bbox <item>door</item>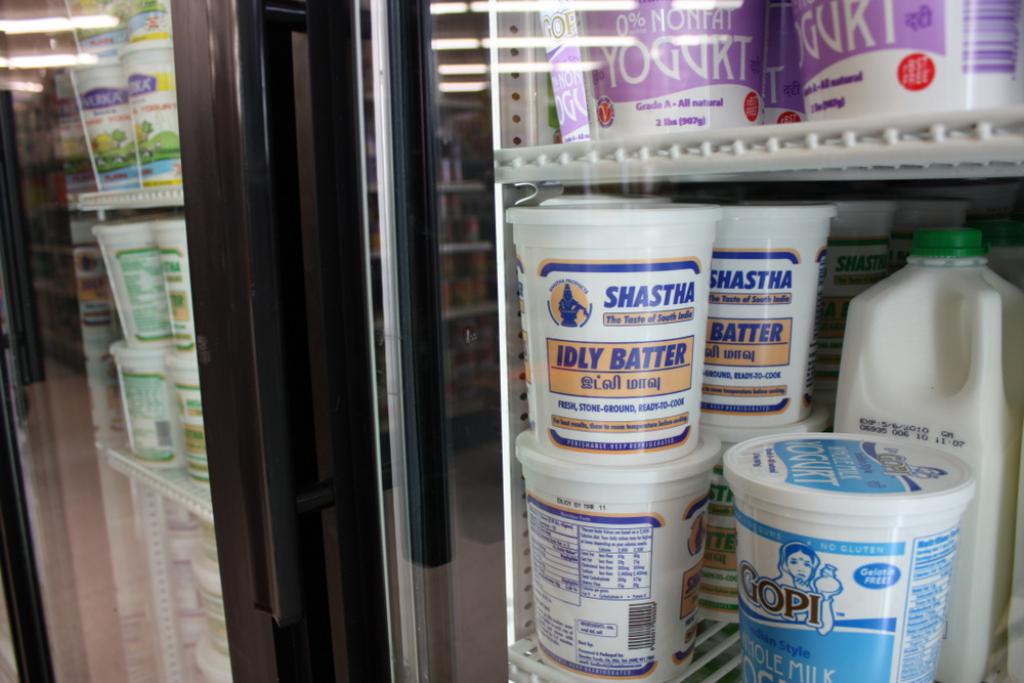
{"x1": 0, "y1": 0, "x2": 280, "y2": 682}
